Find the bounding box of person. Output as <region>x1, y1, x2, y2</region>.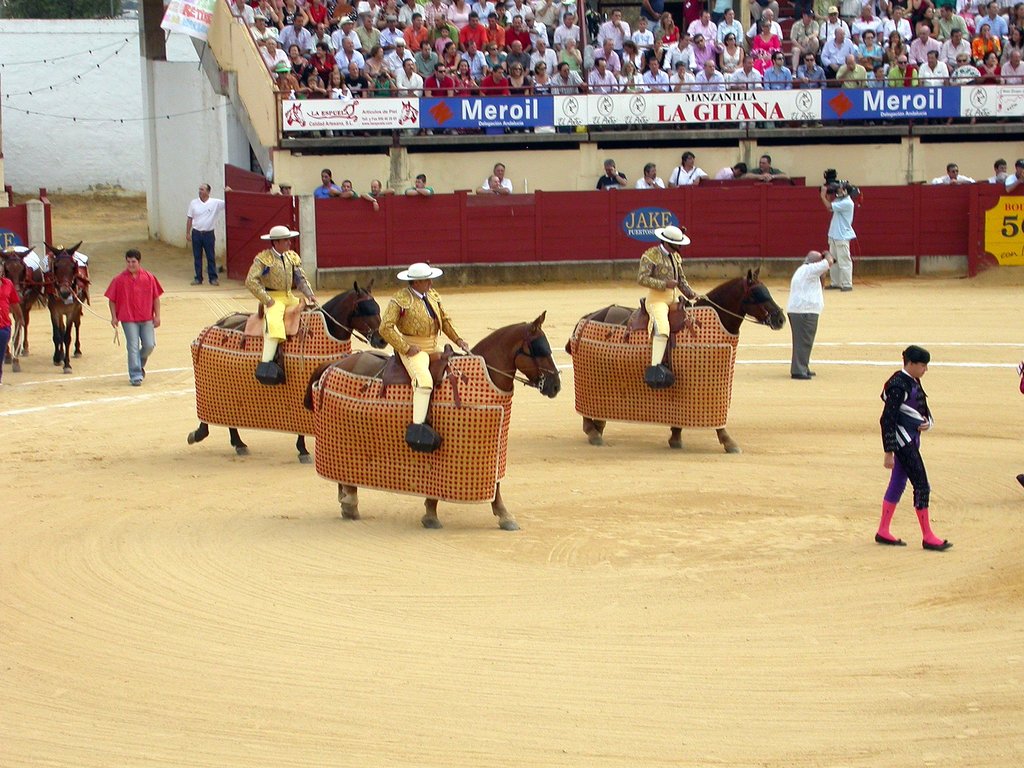
<region>484, 163, 509, 196</region>.
